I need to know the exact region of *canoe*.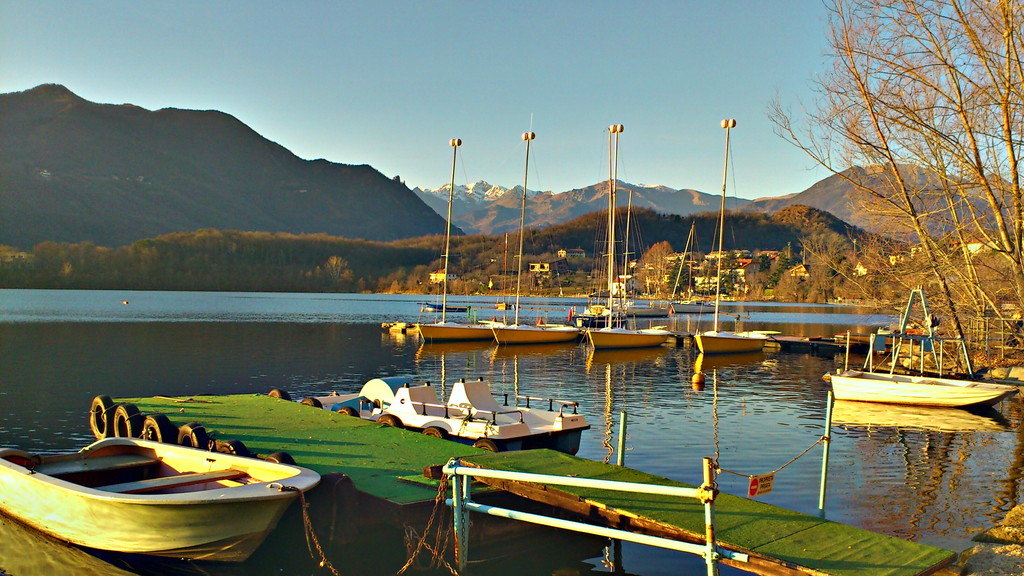
Region: BBox(486, 318, 580, 354).
